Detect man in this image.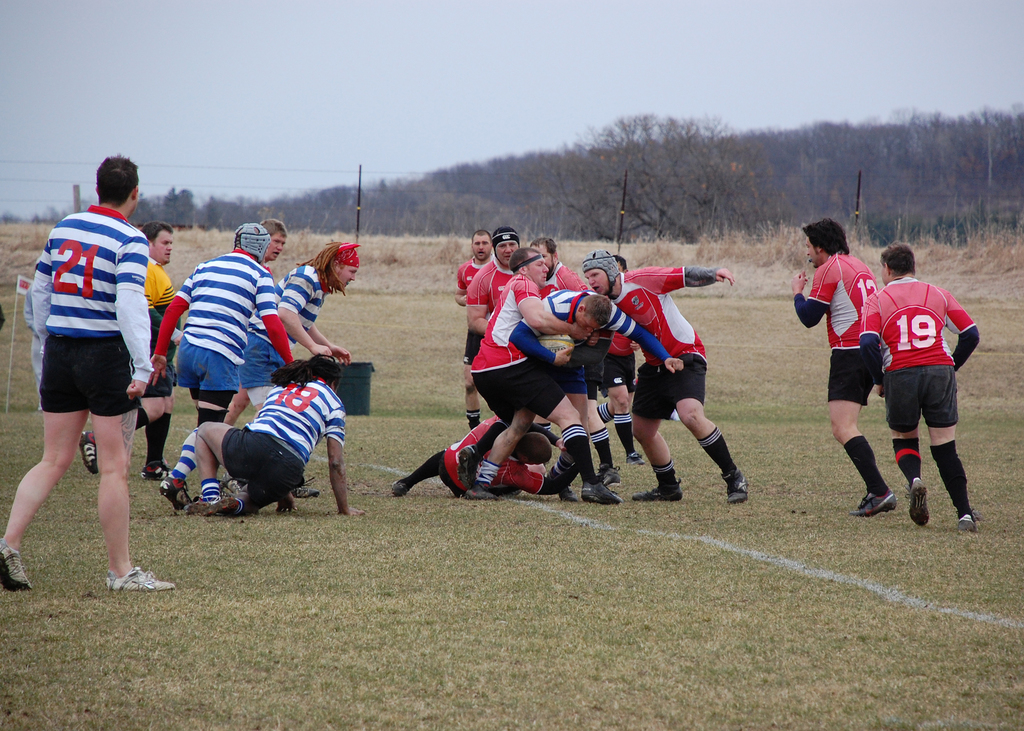
Detection: (left=477, top=286, right=684, bottom=490).
